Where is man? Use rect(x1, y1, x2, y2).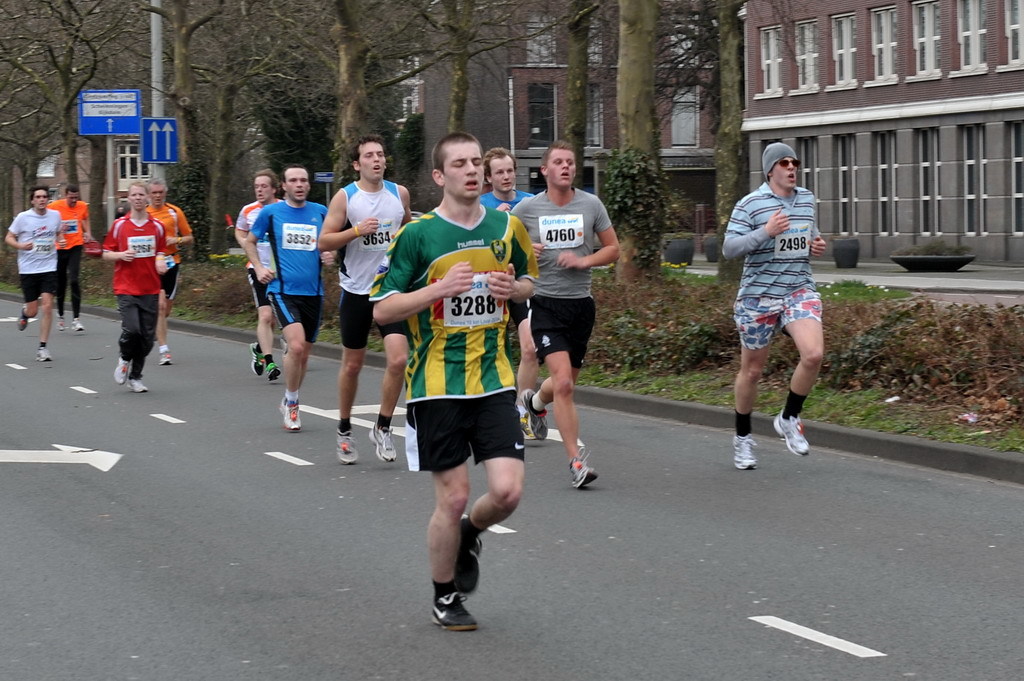
rect(148, 183, 189, 357).
